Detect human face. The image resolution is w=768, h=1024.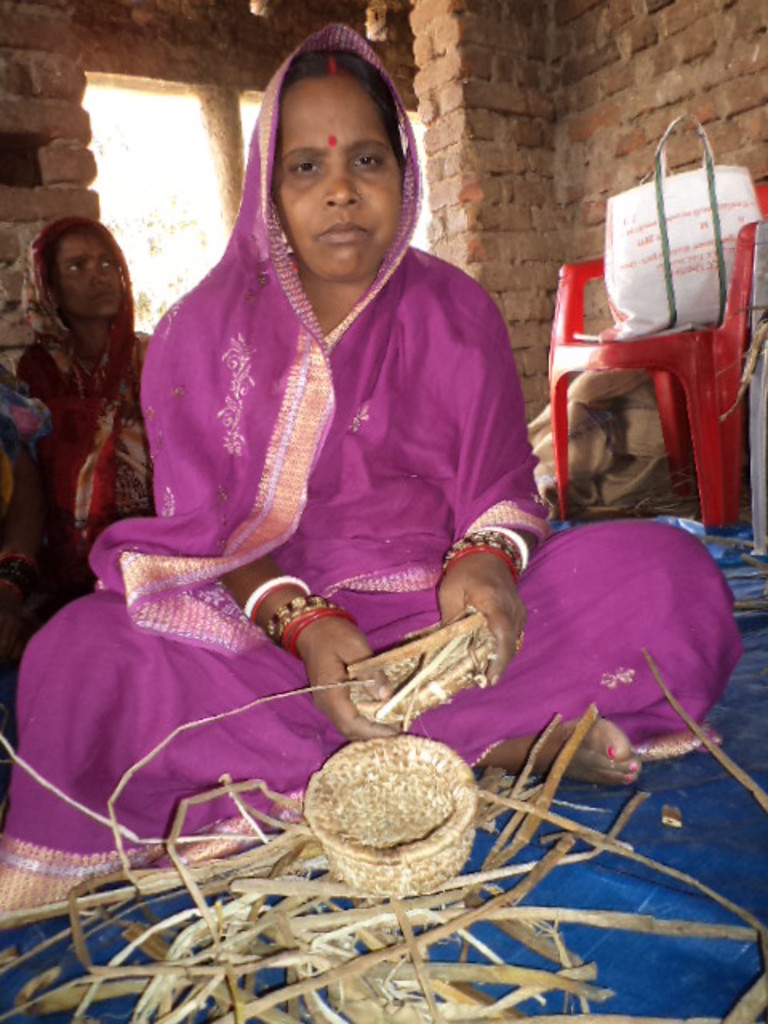
48,230,128,322.
